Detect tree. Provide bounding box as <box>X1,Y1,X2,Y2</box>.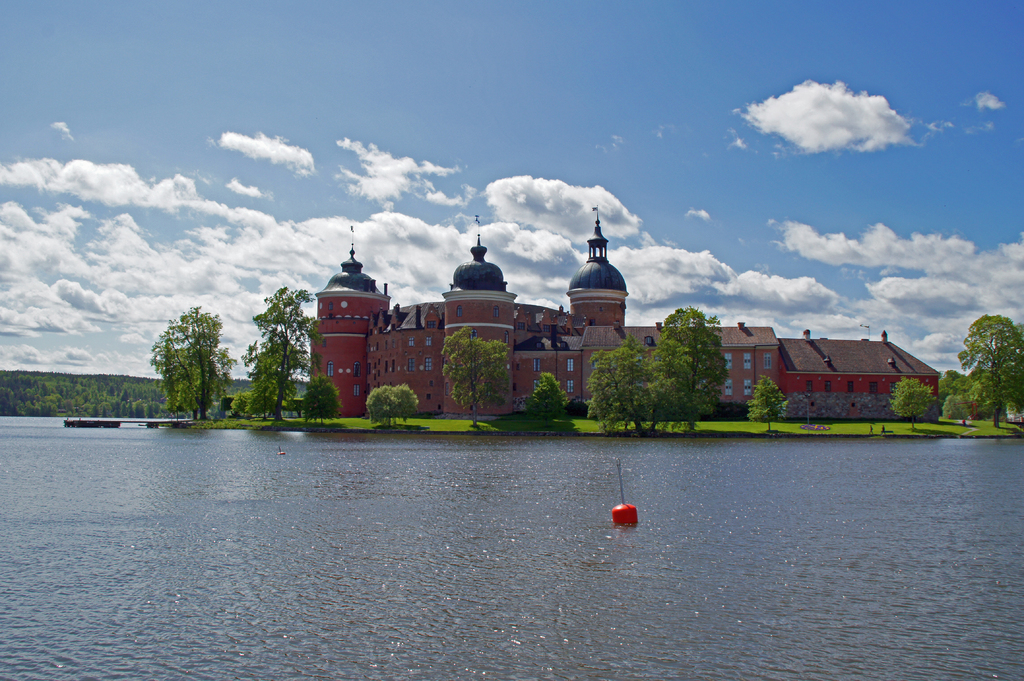
<box>152,301,224,415</box>.
